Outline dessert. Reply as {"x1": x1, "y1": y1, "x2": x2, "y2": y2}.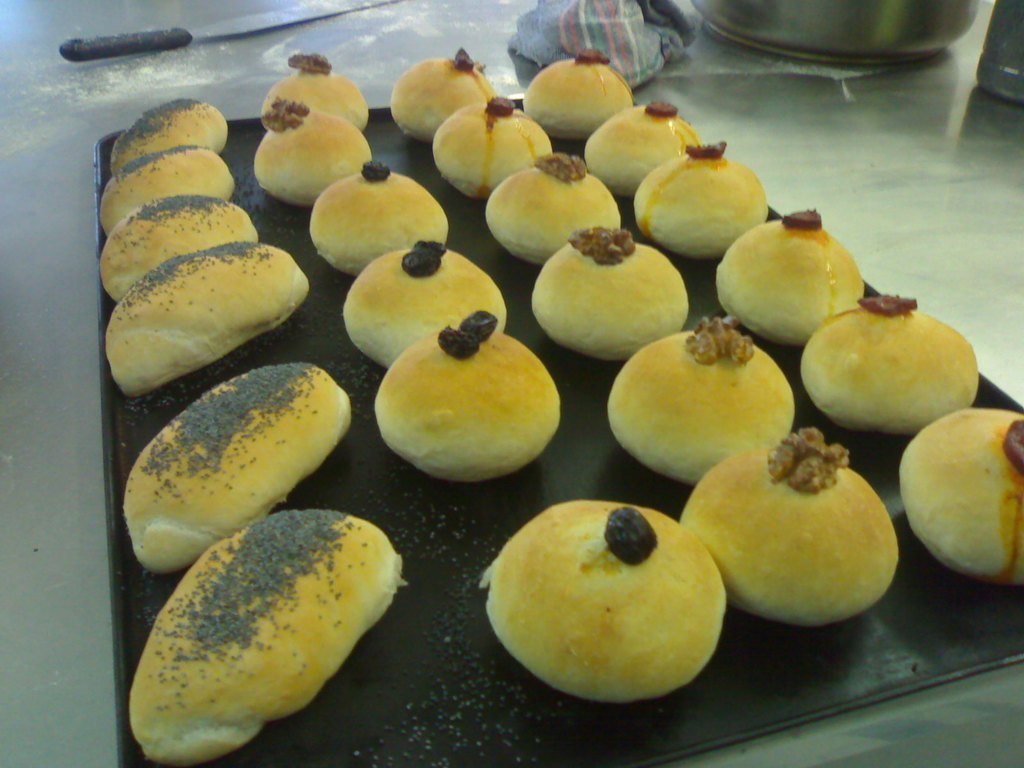
{"x1": 419, "y1": 93, "x2": 550, "y2": 195}.
